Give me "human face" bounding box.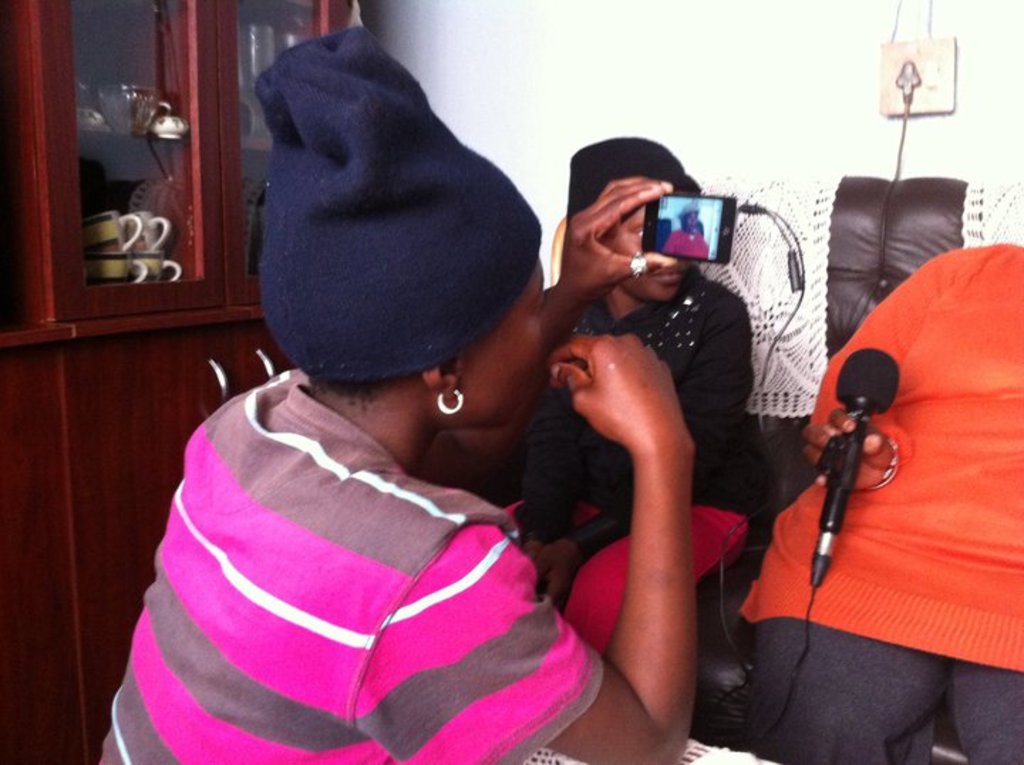
<region>610, 209, 686, 303</region>.
